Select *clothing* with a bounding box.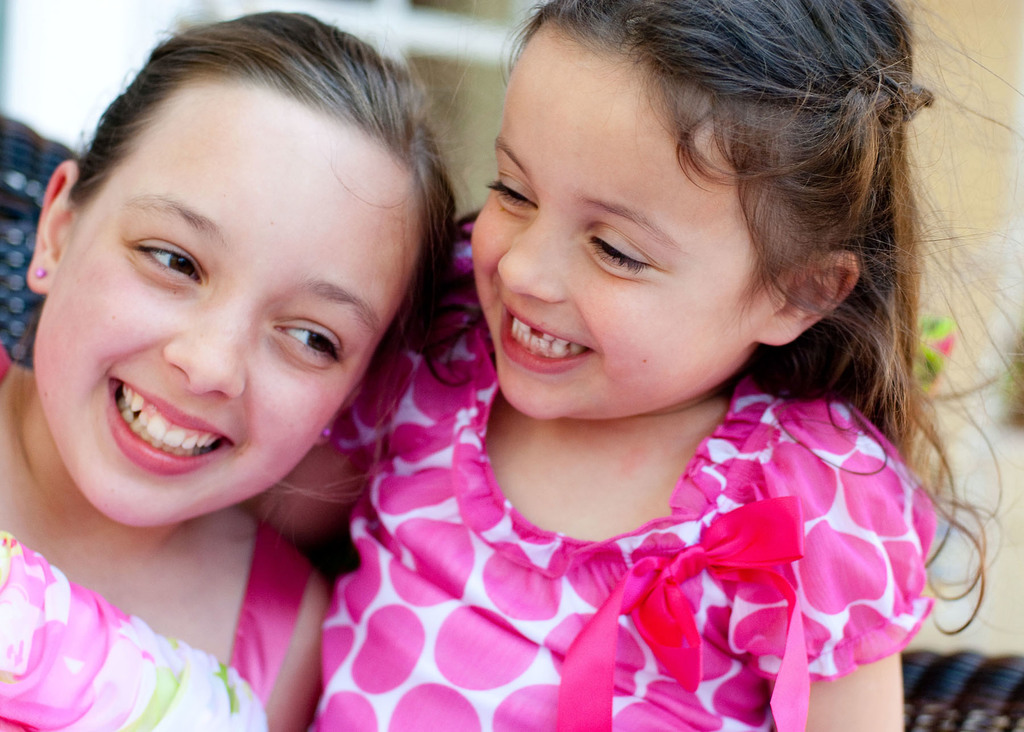
330,221,927,731.
